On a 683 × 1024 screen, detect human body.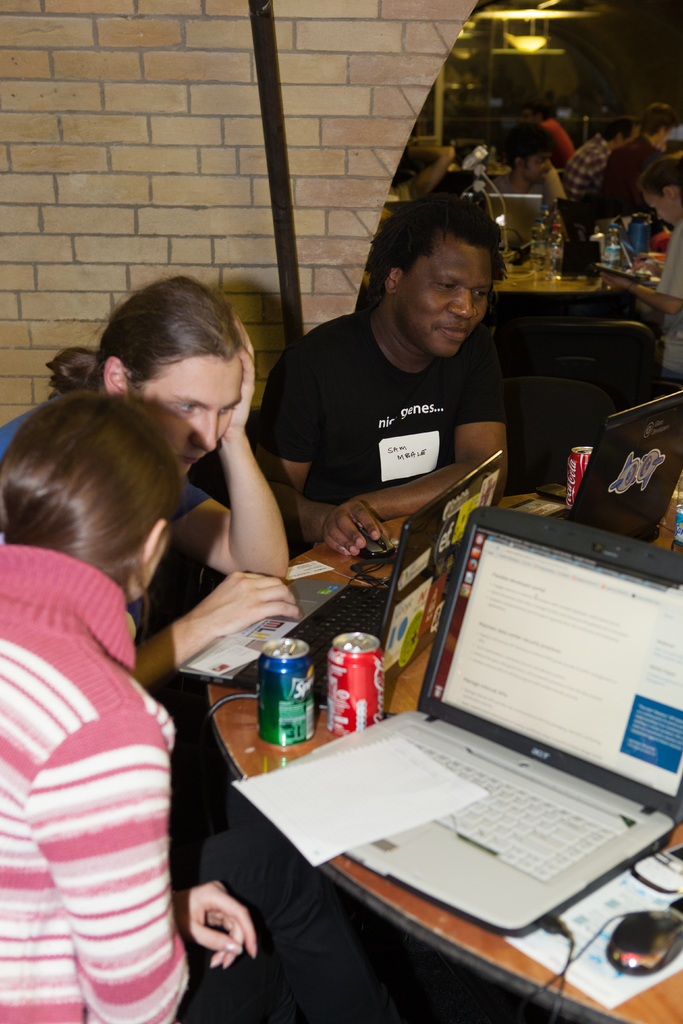
0 308 302 700.
